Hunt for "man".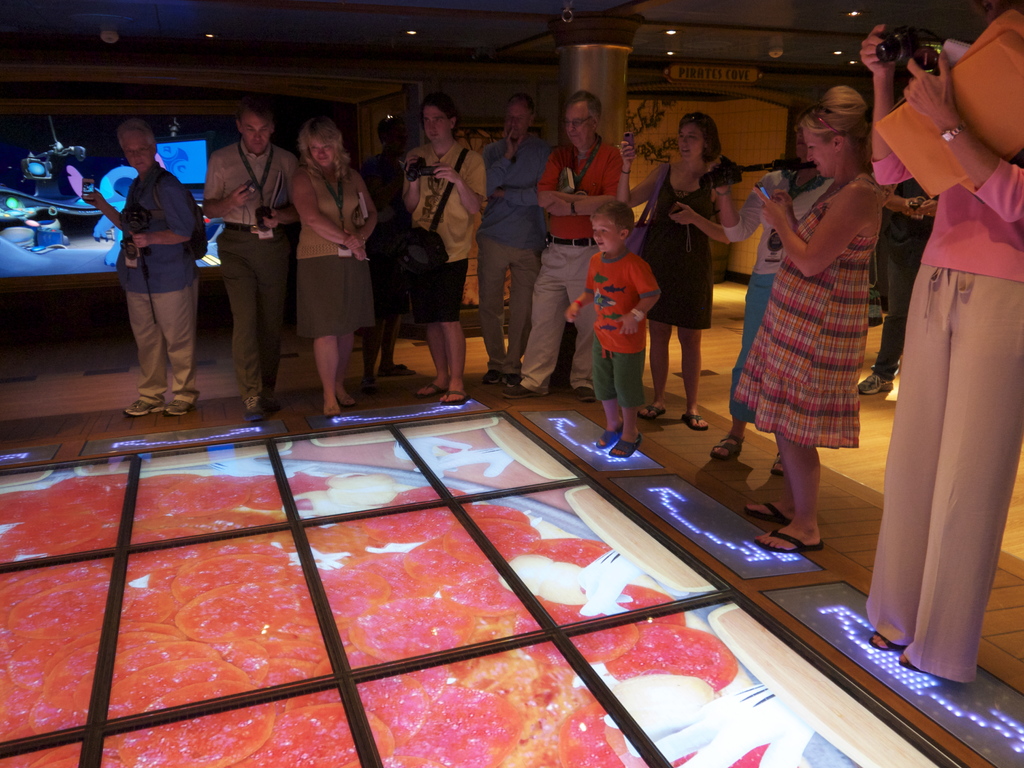
Hunted down at (left=102, top=124, right=205, bottom=417).
